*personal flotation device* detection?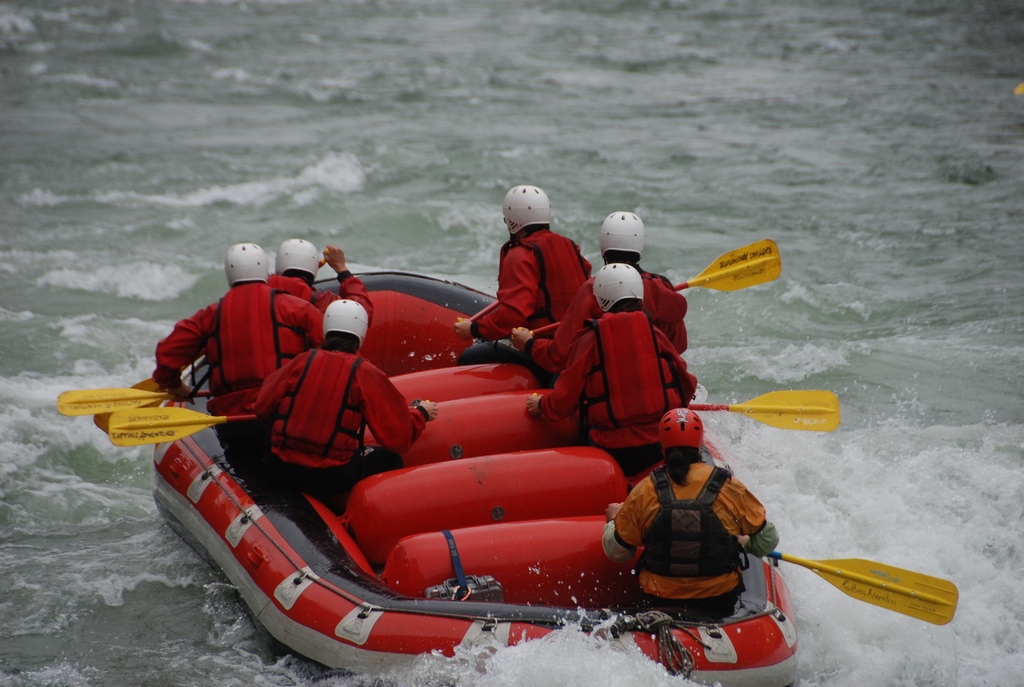
199, 280, 296, 393
